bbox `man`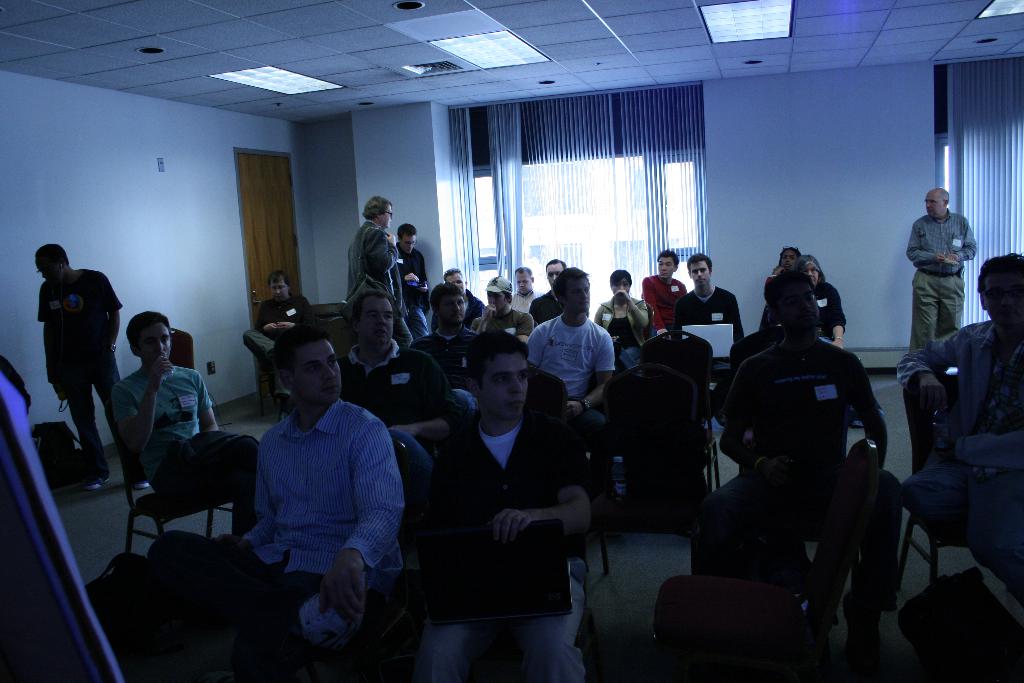
636 248 689 344
